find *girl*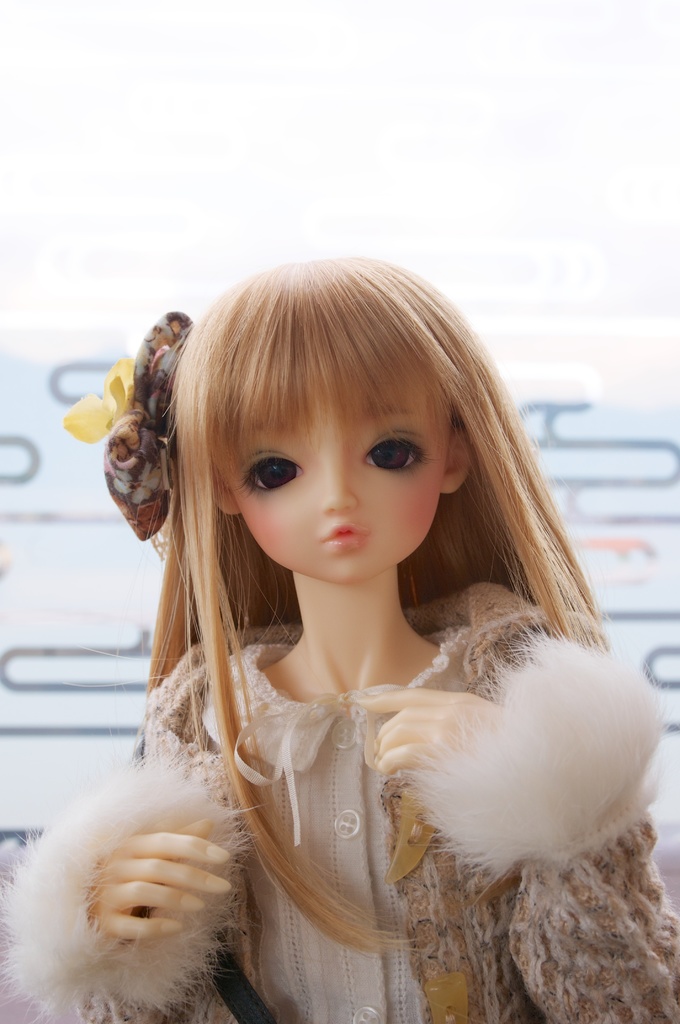
{"x1": 0, "y1": 259, "x2": 679, "y2": 1023}
